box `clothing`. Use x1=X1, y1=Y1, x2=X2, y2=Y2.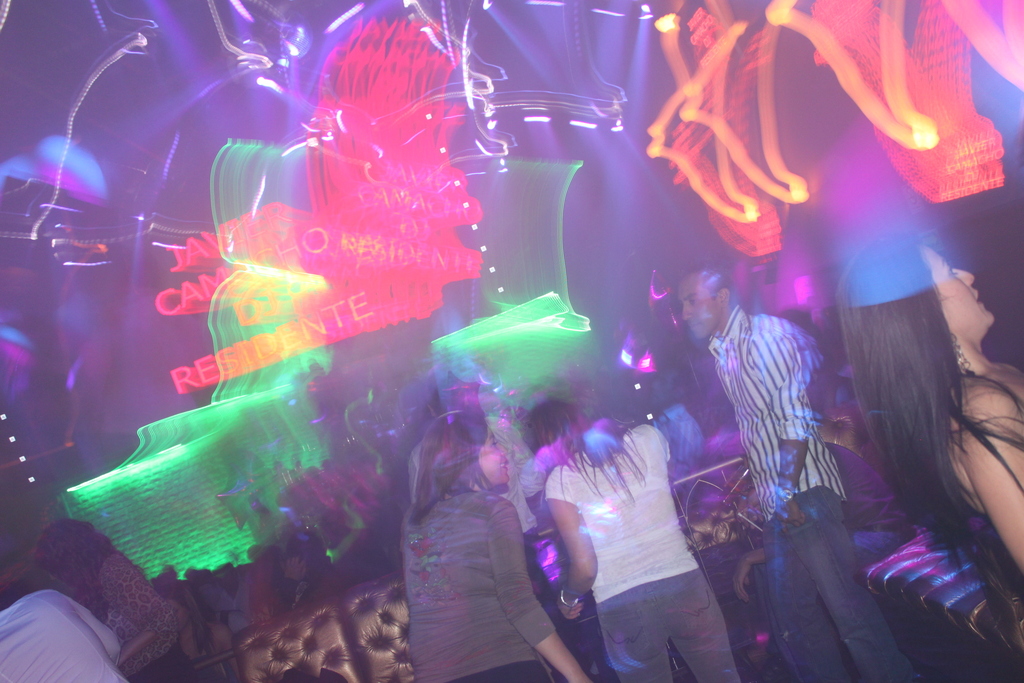
x1=97, y1=550, x2=200, y2=682.
